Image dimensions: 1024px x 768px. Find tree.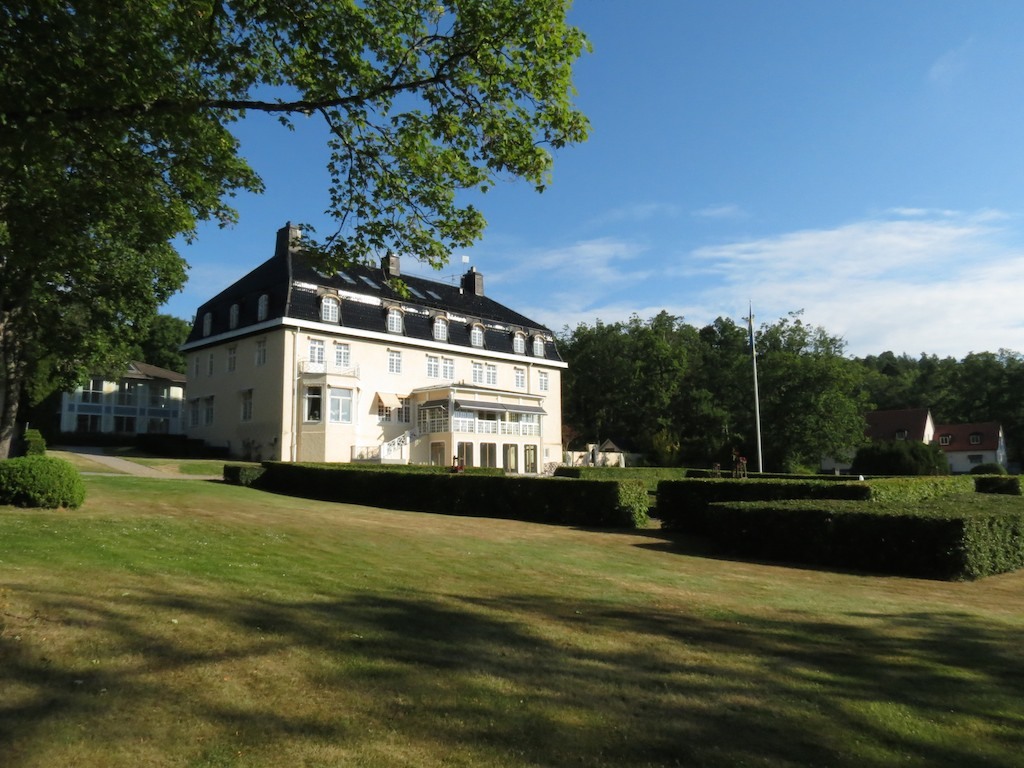
(x1=137, y1=305, x2=202, y2=374).
